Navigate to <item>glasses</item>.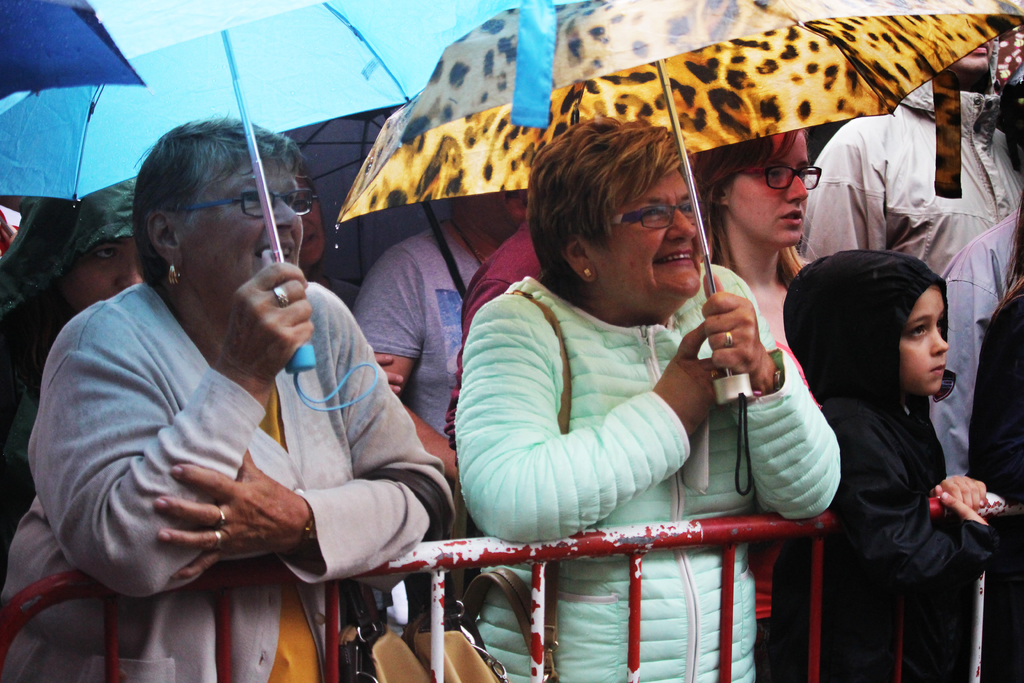
Navigation target: l=186, t=185, r=316, b=227.
